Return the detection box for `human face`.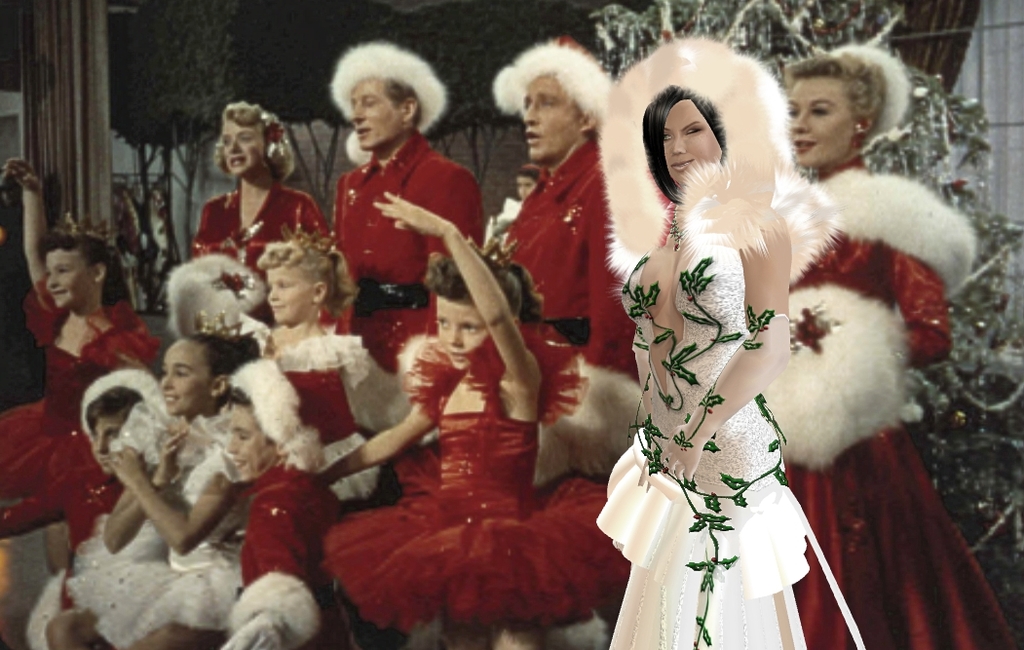
[167, 335, 210, 411].
